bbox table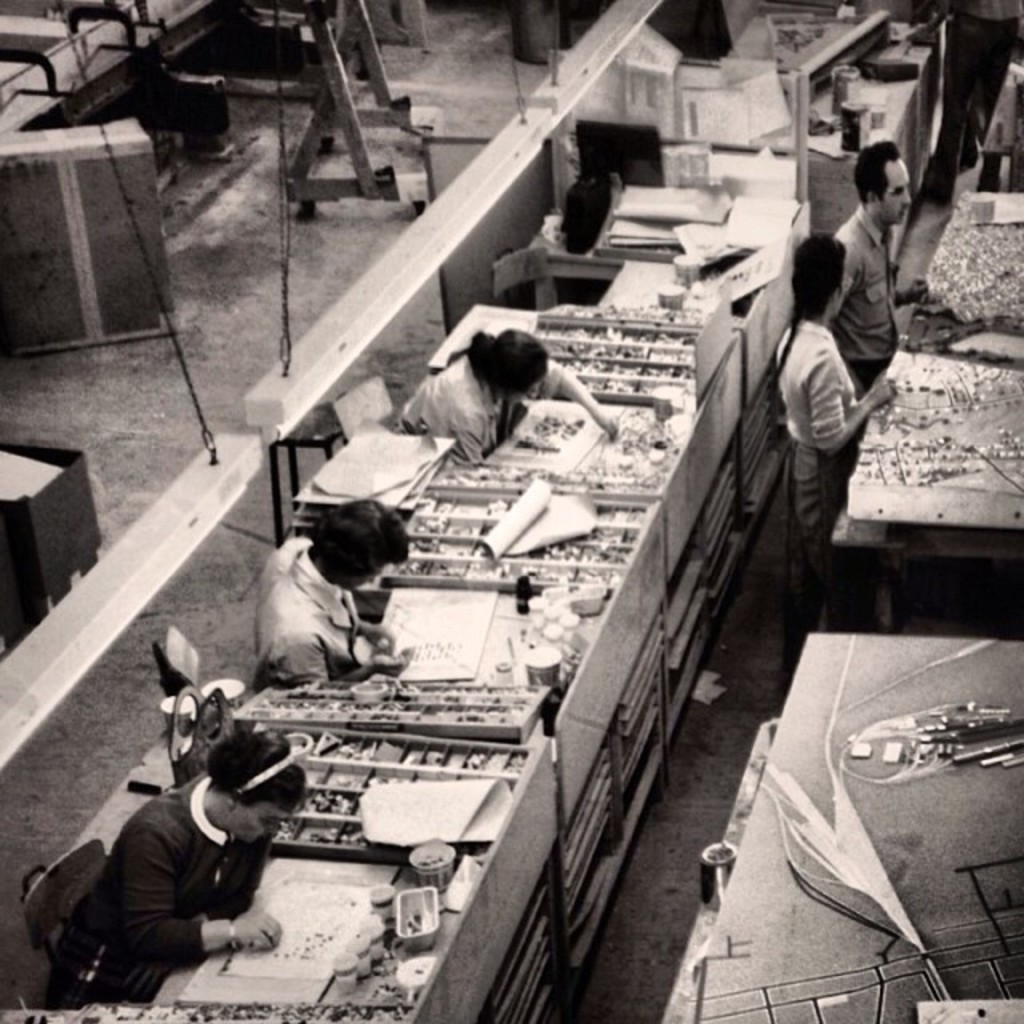
crop(618, 616, 1022, 1022)
